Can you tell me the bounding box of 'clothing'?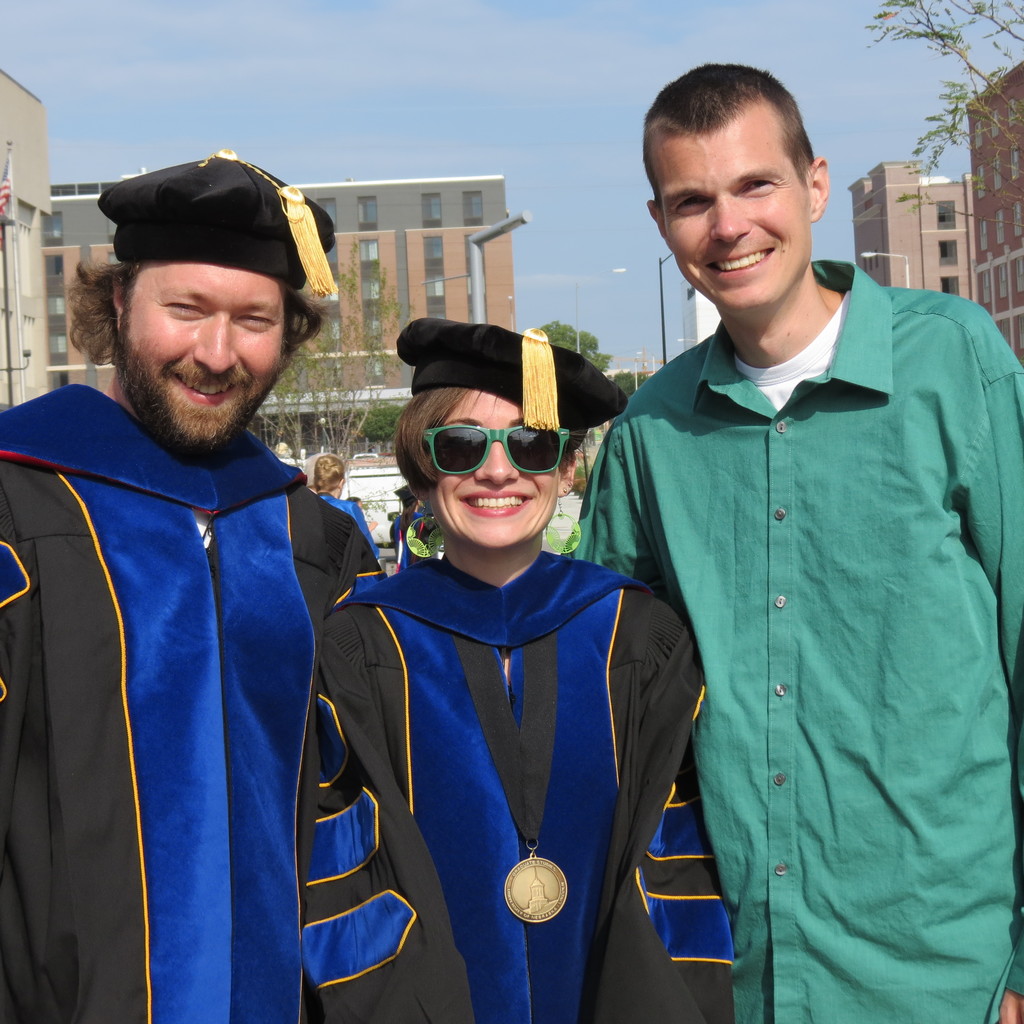
<bbox>295, 543, 743, 1023</bbox>.
